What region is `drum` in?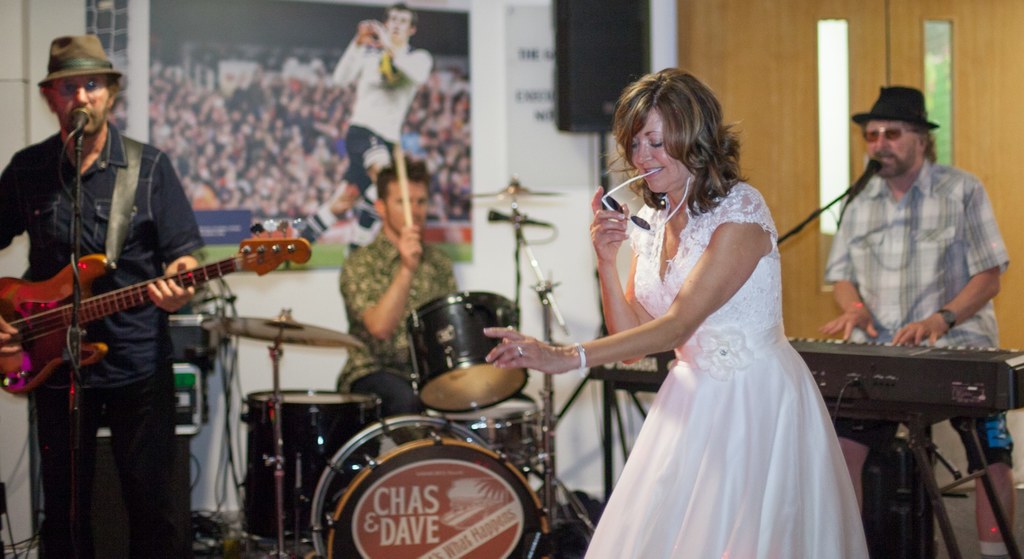
(x1=426, y1=390, x2=546, y2=464).
